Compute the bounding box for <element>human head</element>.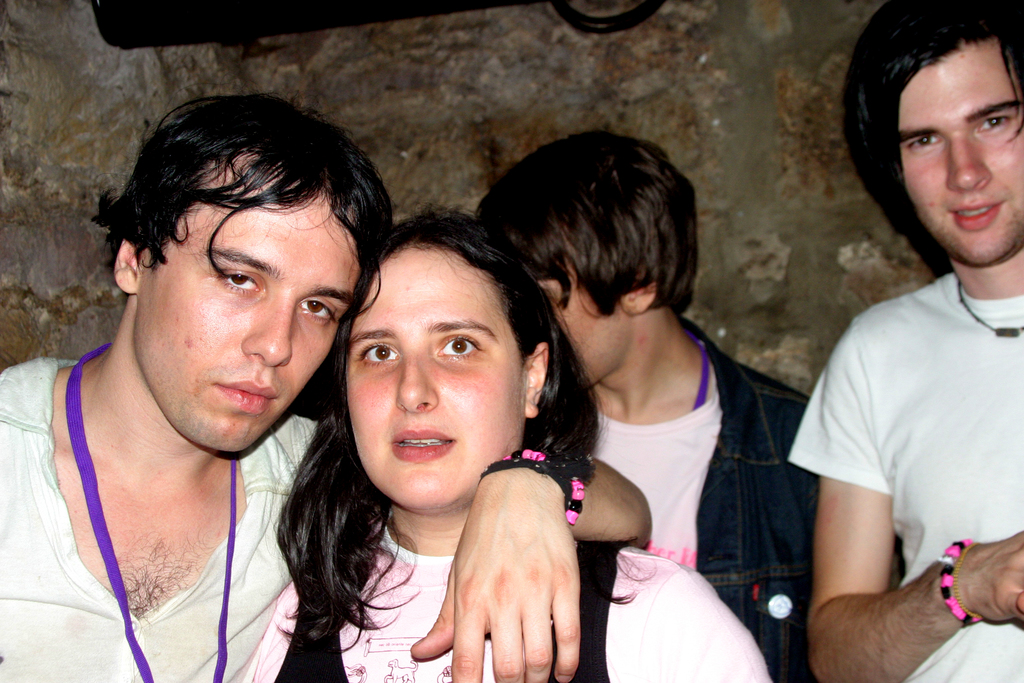
(867, 7, 1020, 242).
